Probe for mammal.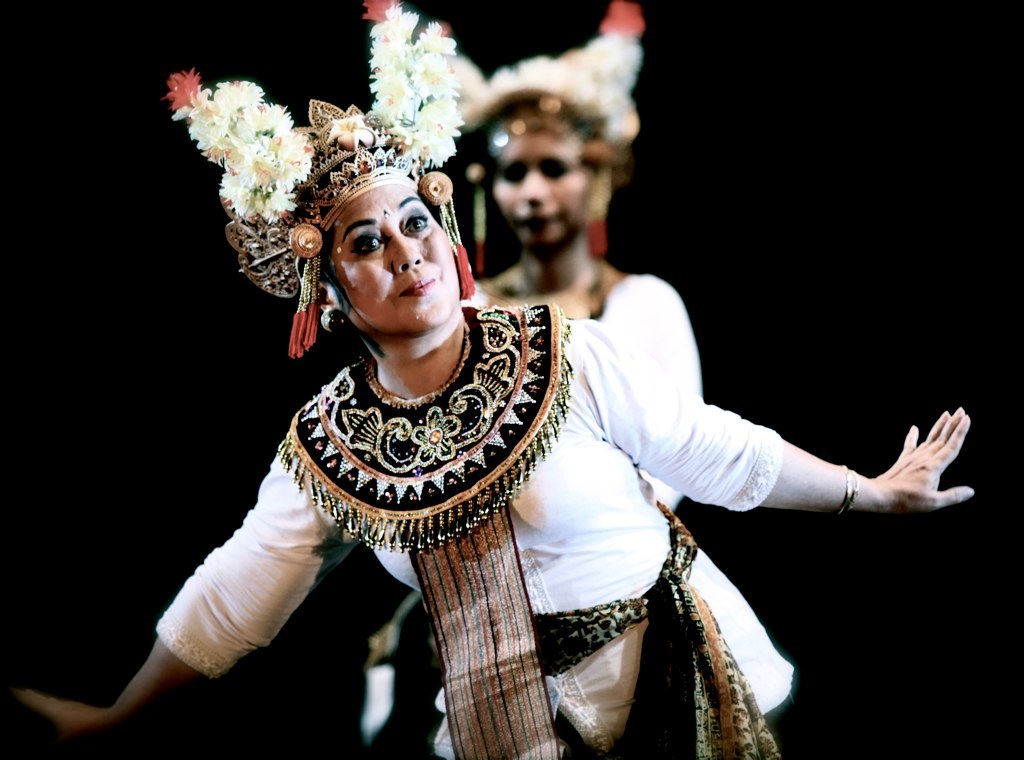
Probe result: rect(421, 5, 694, 507).
